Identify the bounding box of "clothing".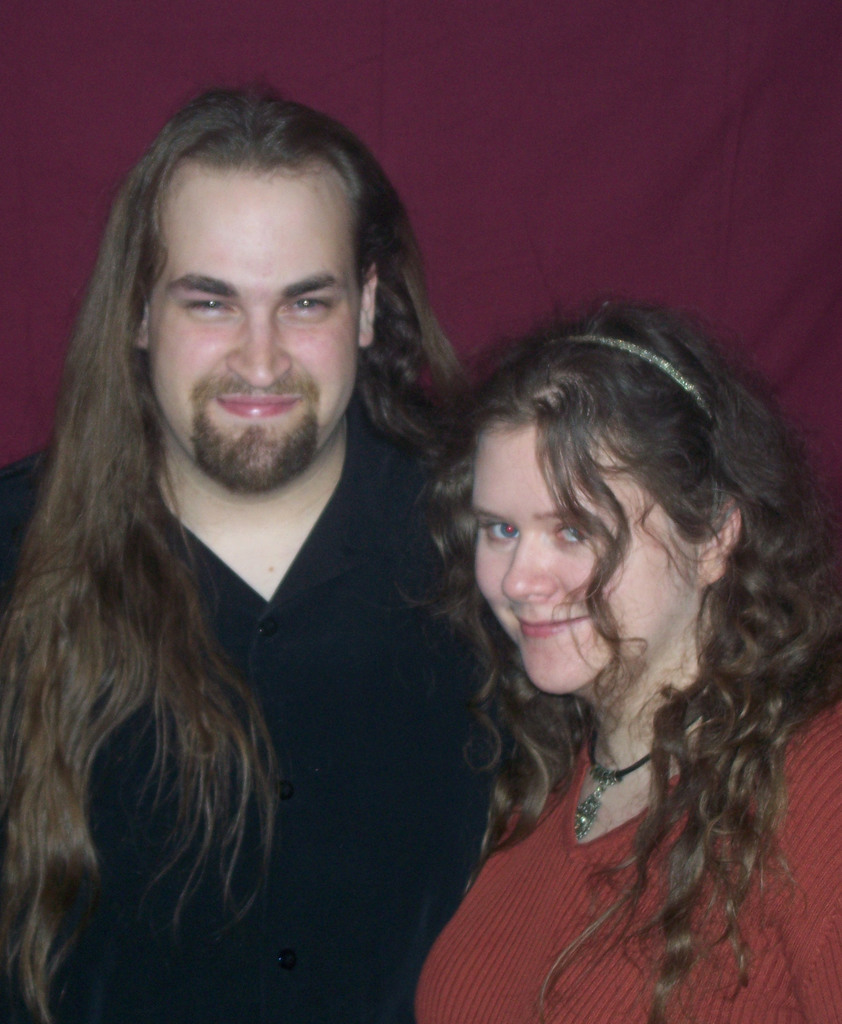
(15, 295, 491, 1007).
